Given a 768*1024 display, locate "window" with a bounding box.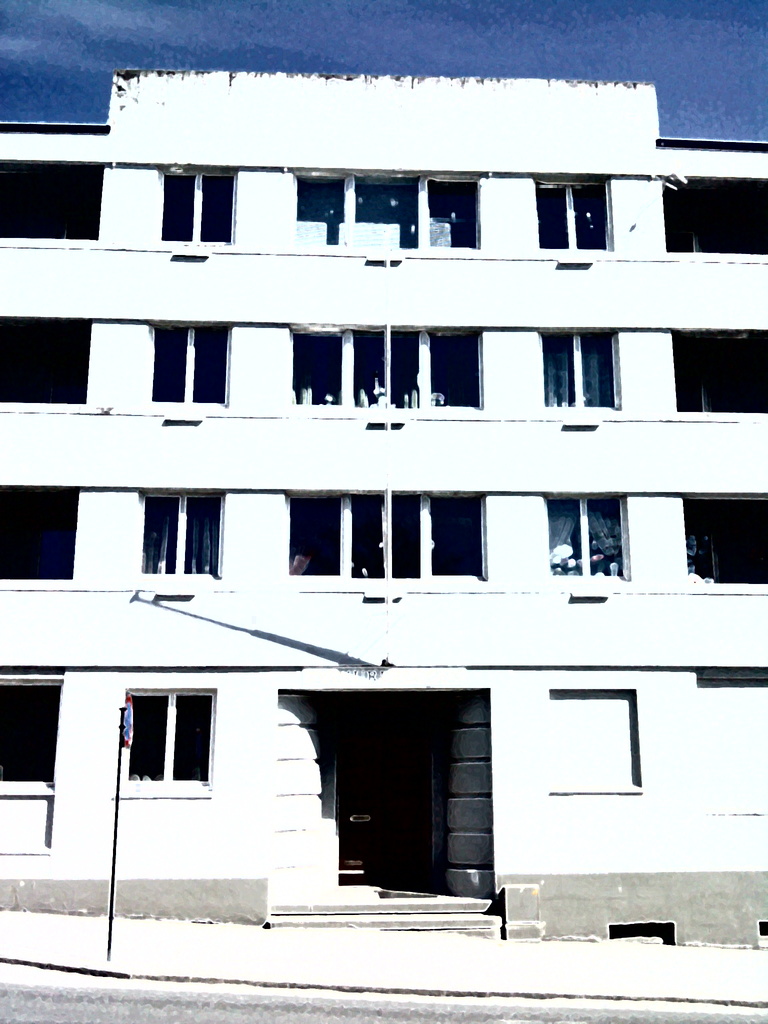
Located: [left=546, top=493, right=628, bottom=586].
